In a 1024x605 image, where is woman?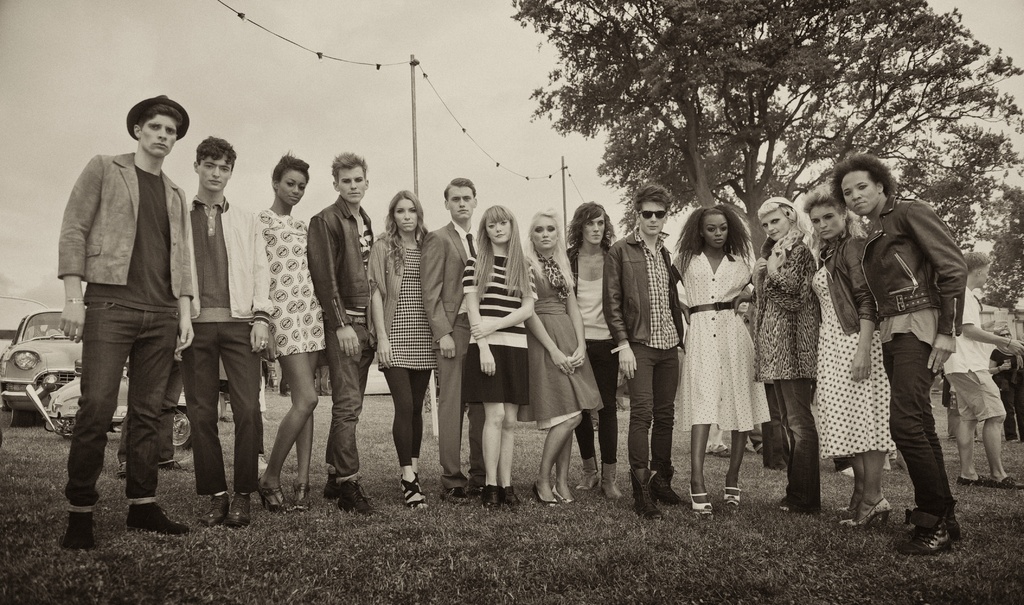
detection(749, 193, 819, 515).
